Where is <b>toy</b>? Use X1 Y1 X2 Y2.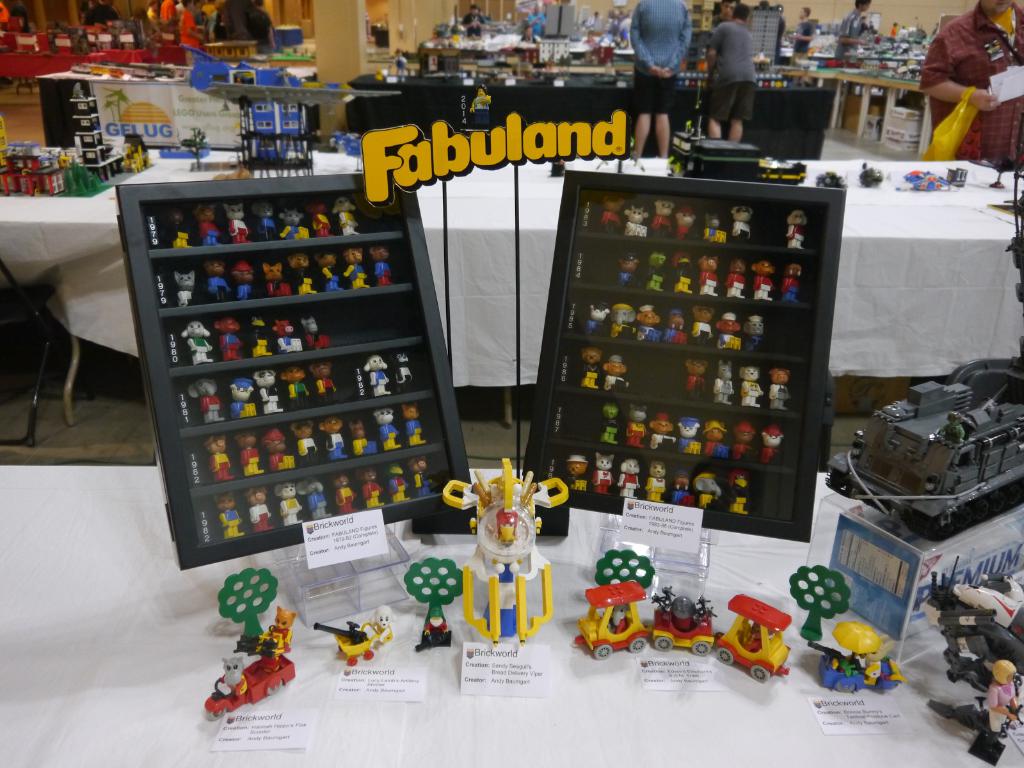
257 365 283 419.
